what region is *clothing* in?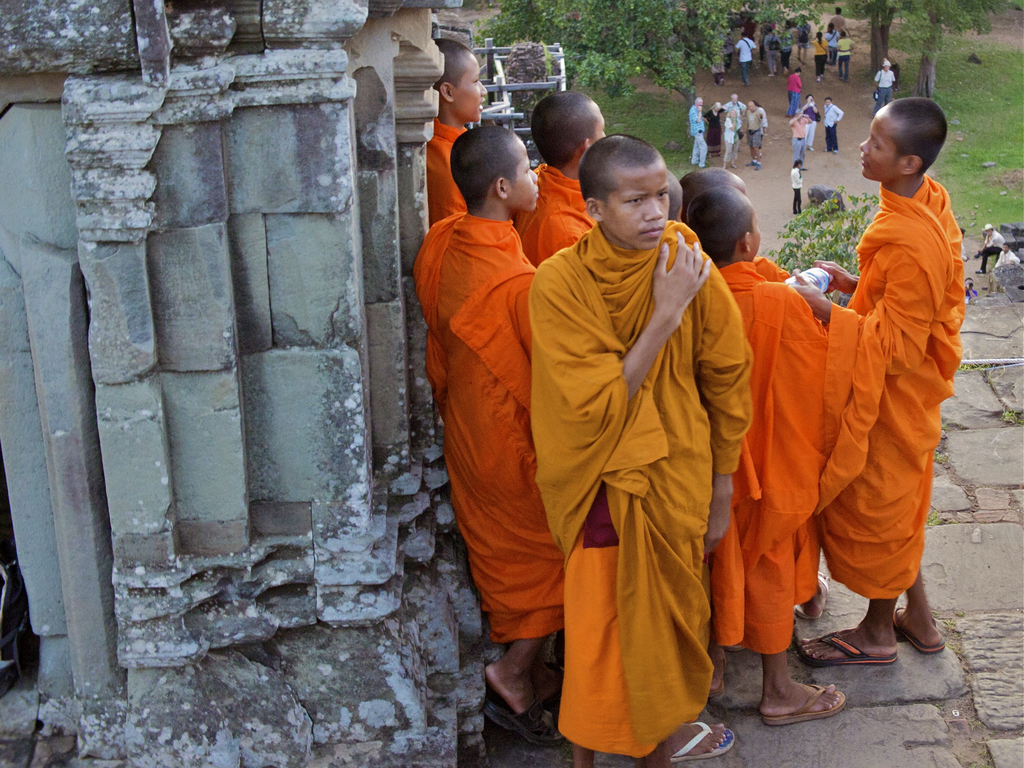
left=823, top=29, right=840, bottom=62.
